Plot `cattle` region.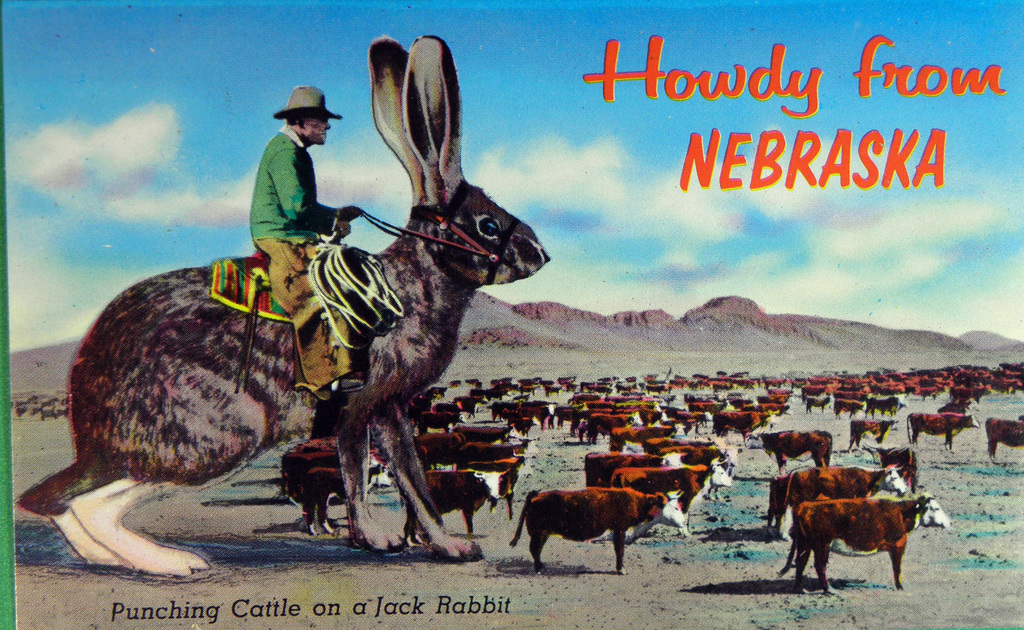
Plotted at 514, 488, 682, 573.
